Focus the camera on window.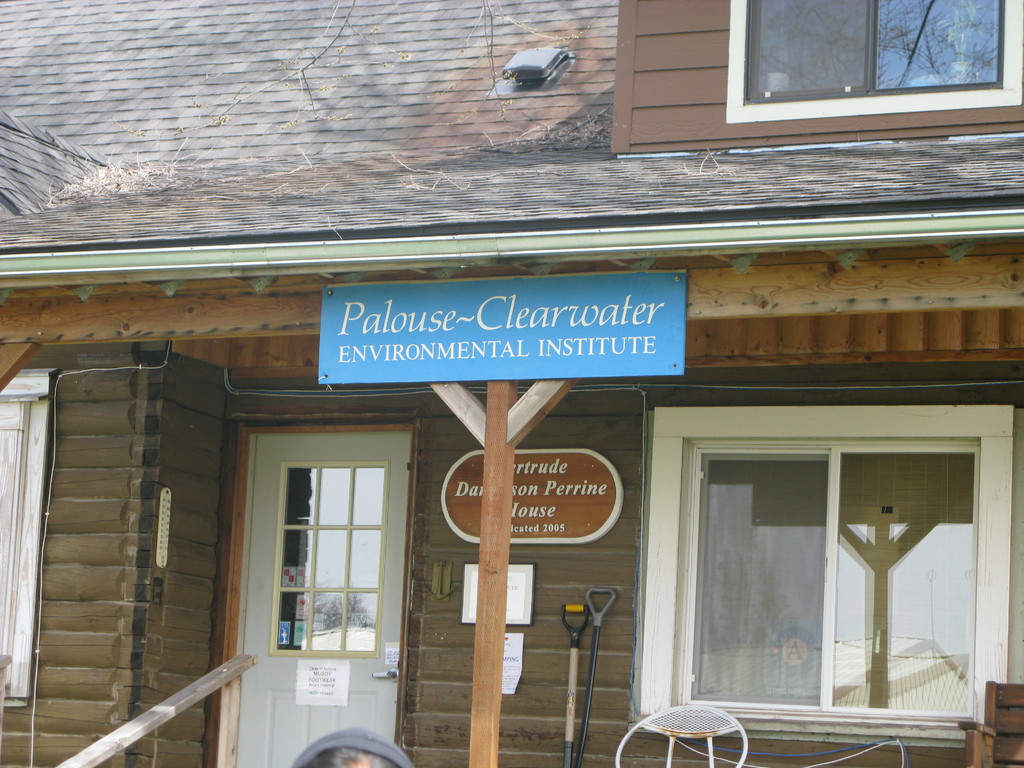
Focus region: [x1=613, y1=0, x2=1023, y2=143].
